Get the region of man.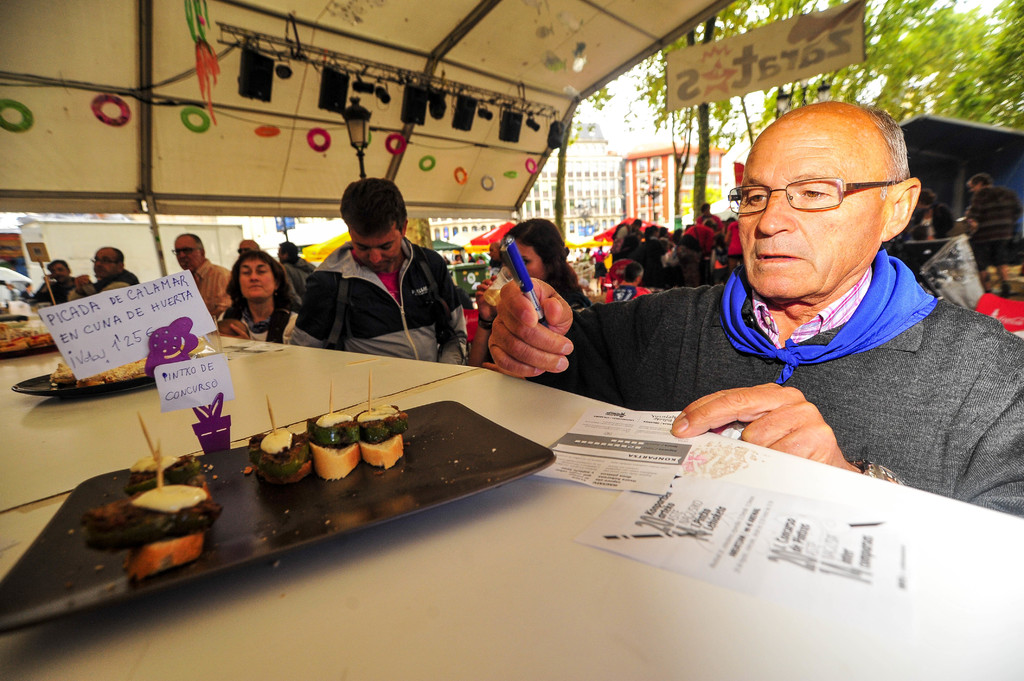
rect(28, 256, 75, 305).
